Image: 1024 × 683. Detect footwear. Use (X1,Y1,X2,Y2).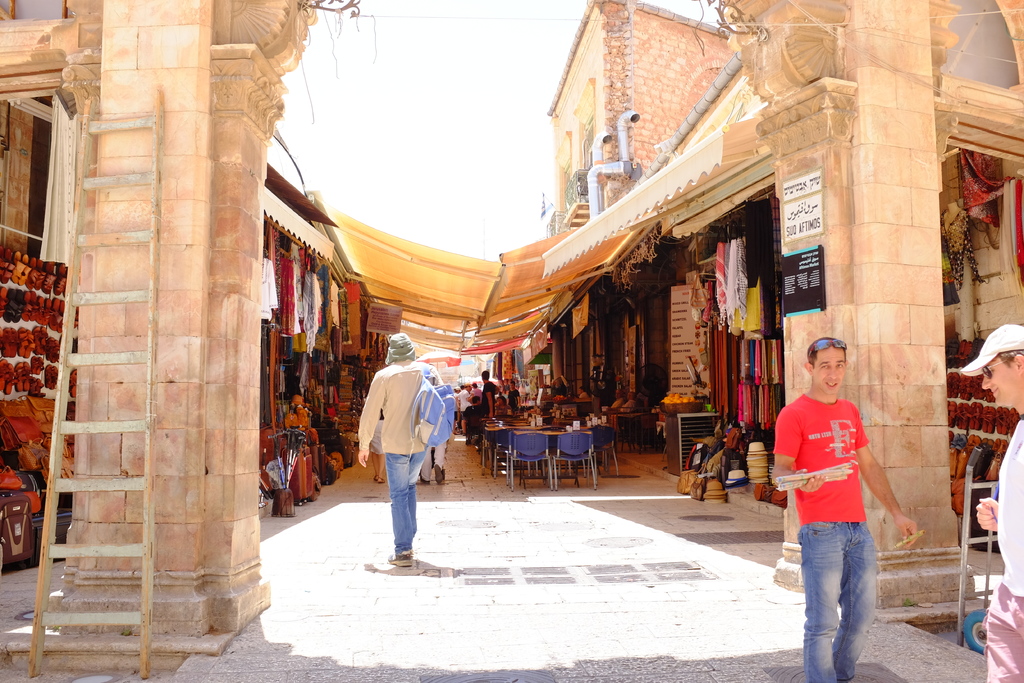
(374,473,384,483).
